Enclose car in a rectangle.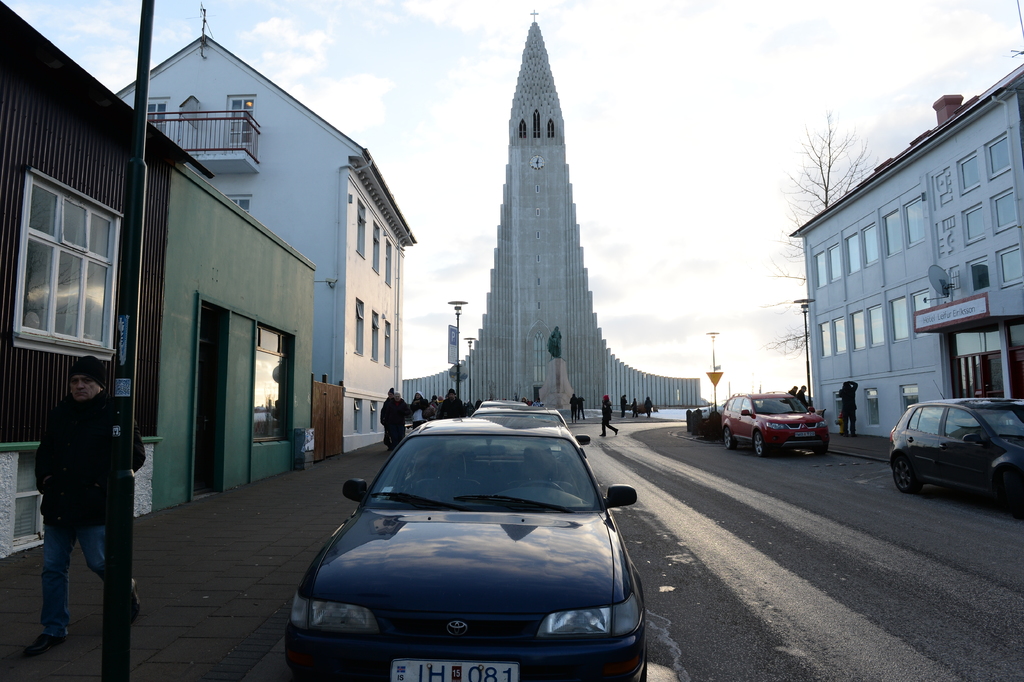
283,422,637,677.
